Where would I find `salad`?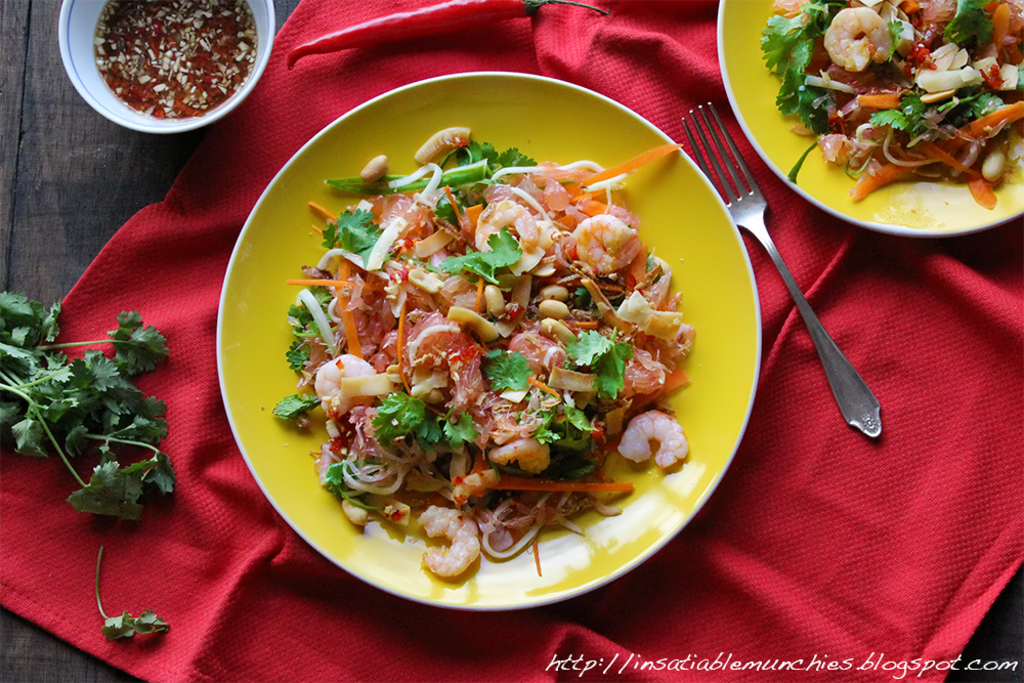
At [263, 123, 720, 589].
